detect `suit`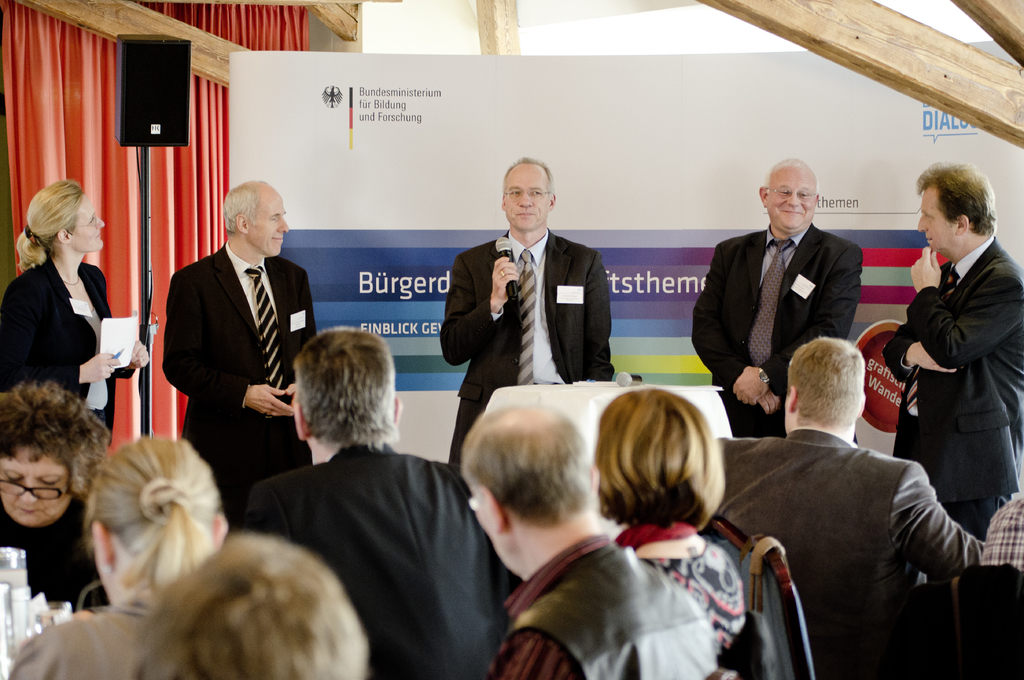
Rect(710, 428, 979, 679)
